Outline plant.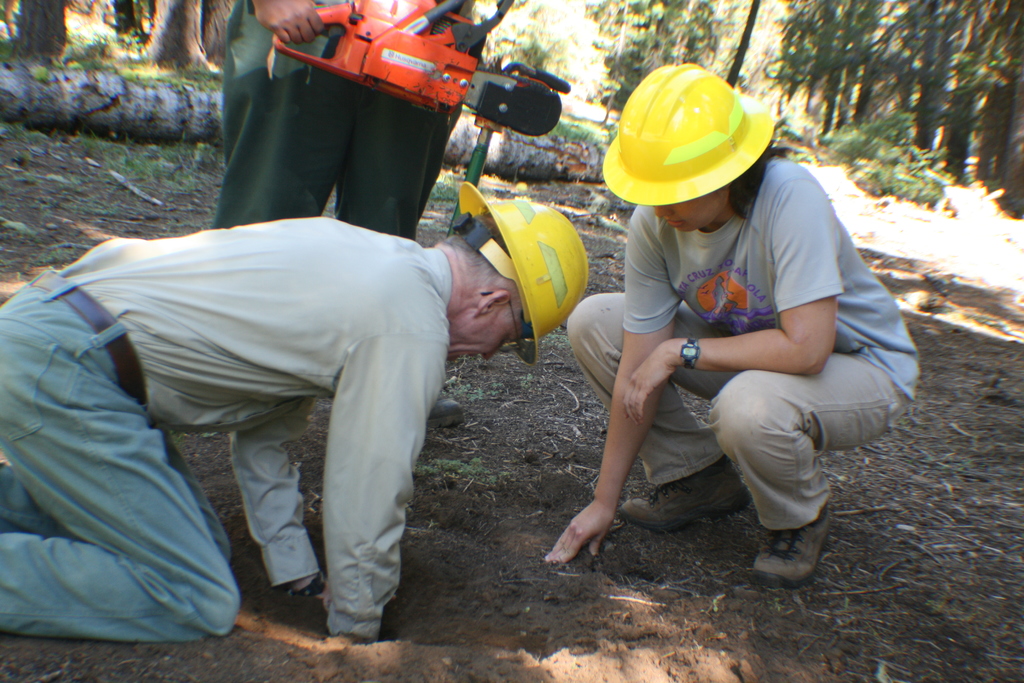
Outline: <region>924, 597, 937, 612</region>.
